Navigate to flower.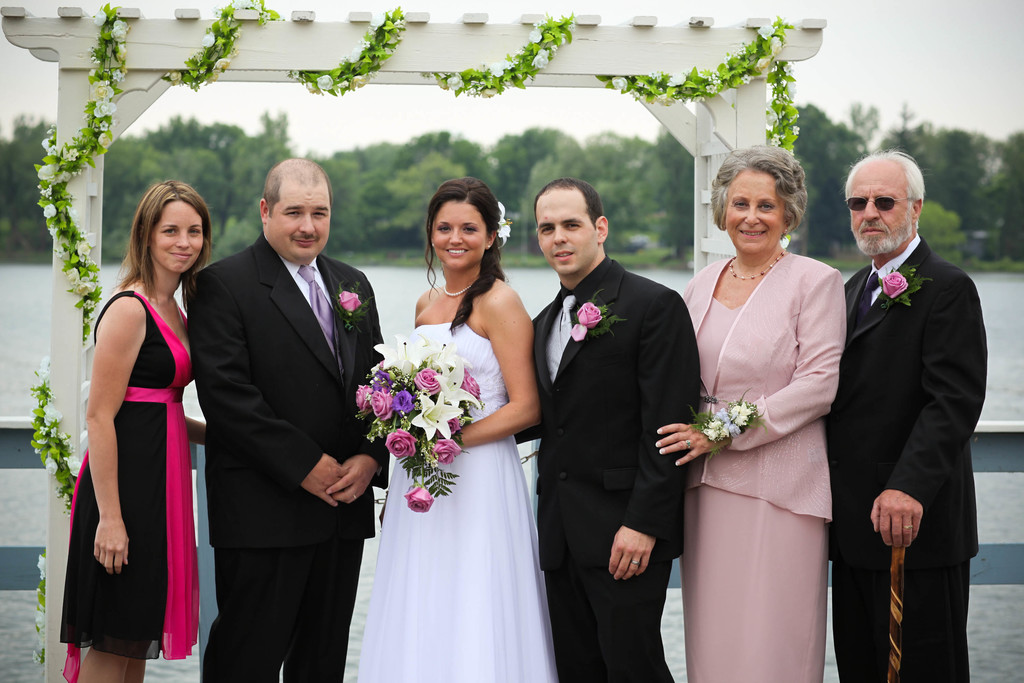
Navigation target: 47/458/59/475.
